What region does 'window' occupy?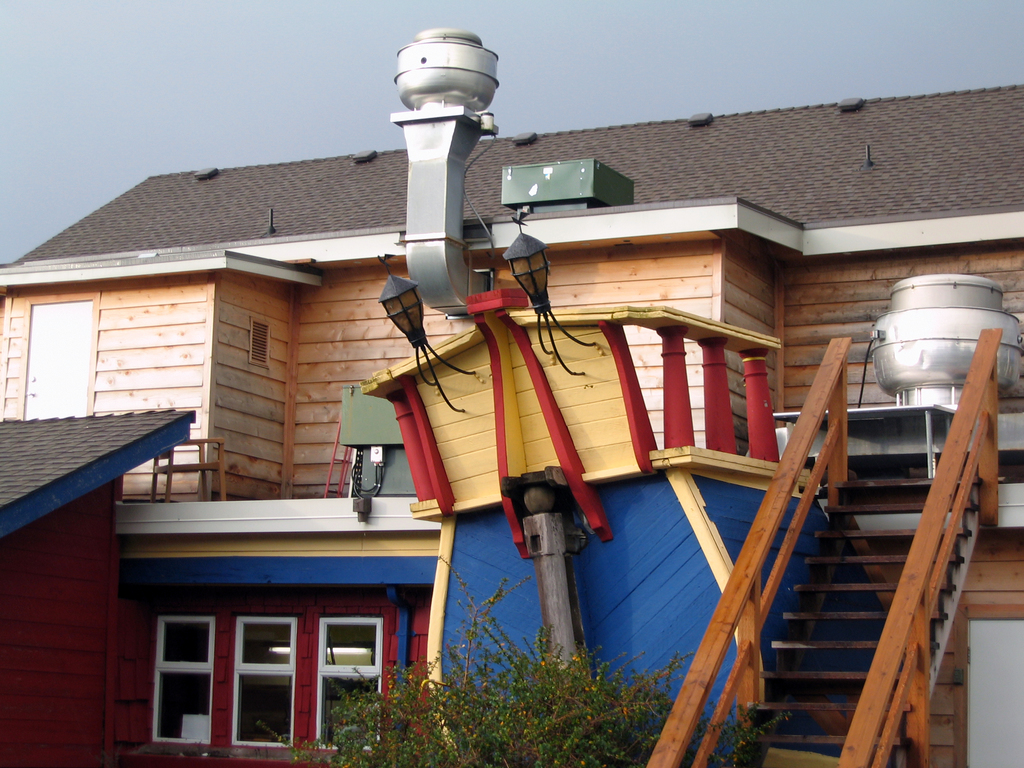
bbox(317, 621, 396, 752).
